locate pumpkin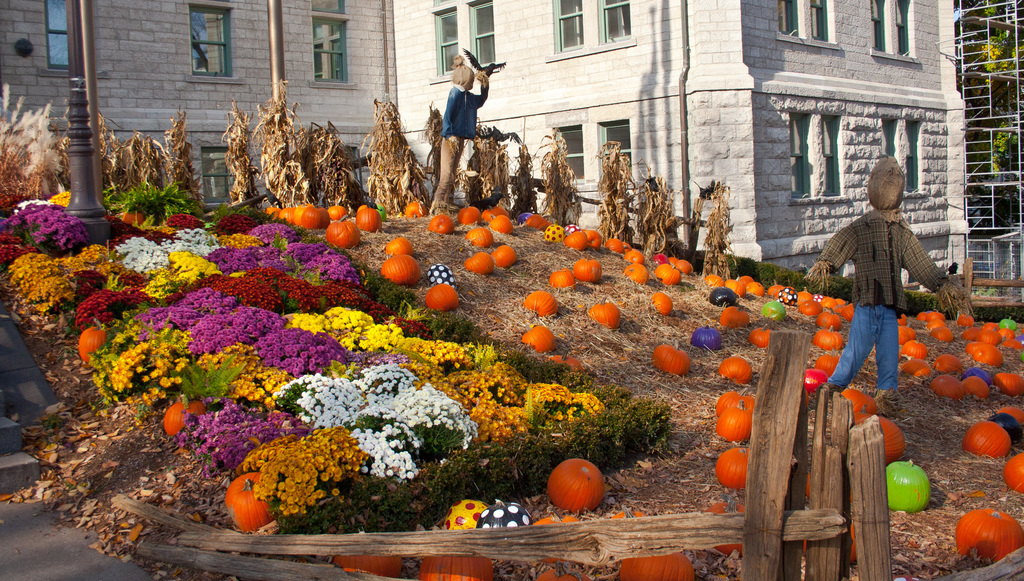
select_region(119, 208, 144, 229)
